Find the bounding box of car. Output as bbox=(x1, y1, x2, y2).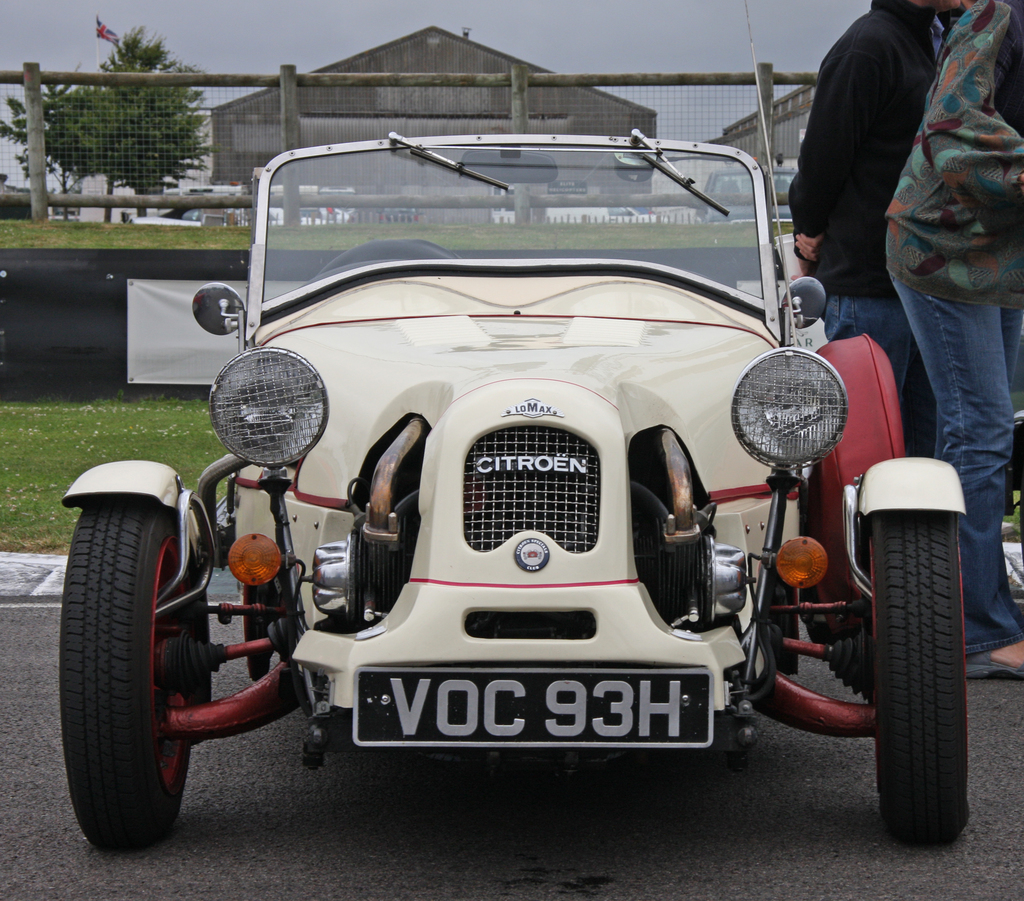
bbox=(56, 125, 969, 849).
